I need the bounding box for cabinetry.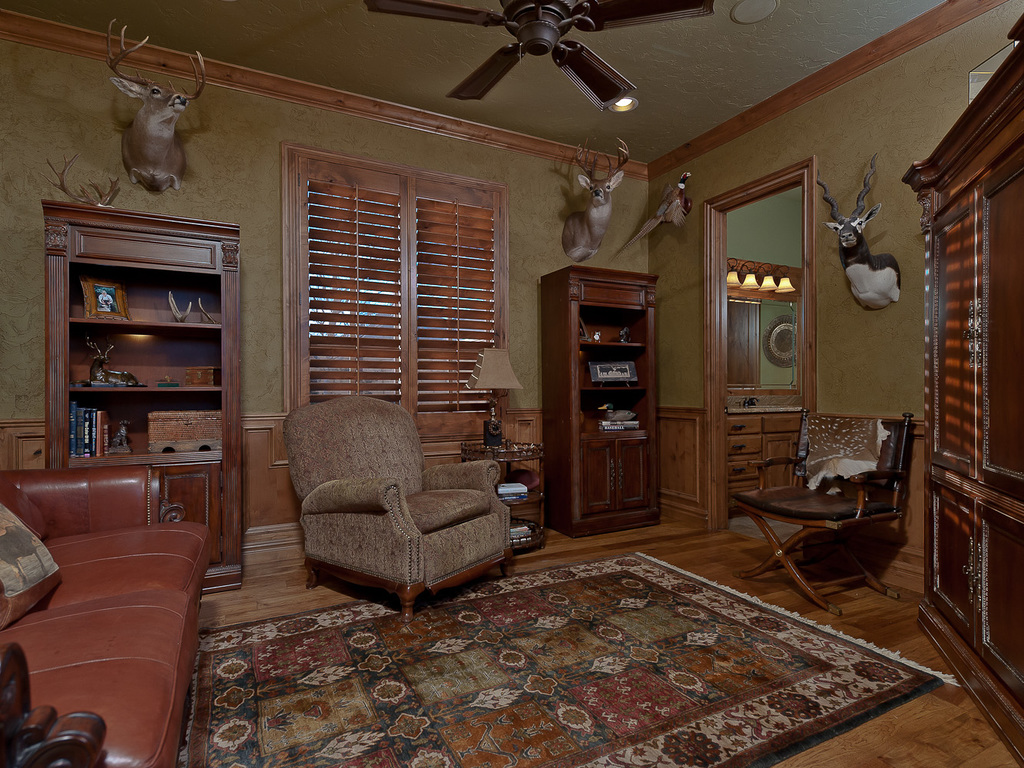
Here it is: crop(900, 12, 1023, 763).
